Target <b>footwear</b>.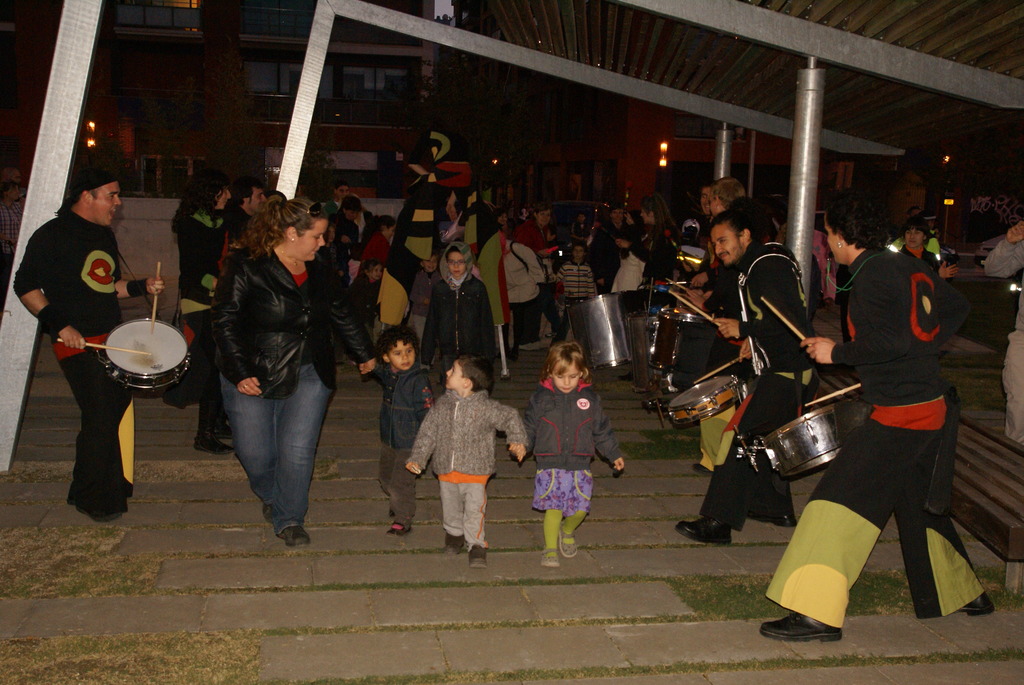
Target region: region(276, 526, 312, 546).
